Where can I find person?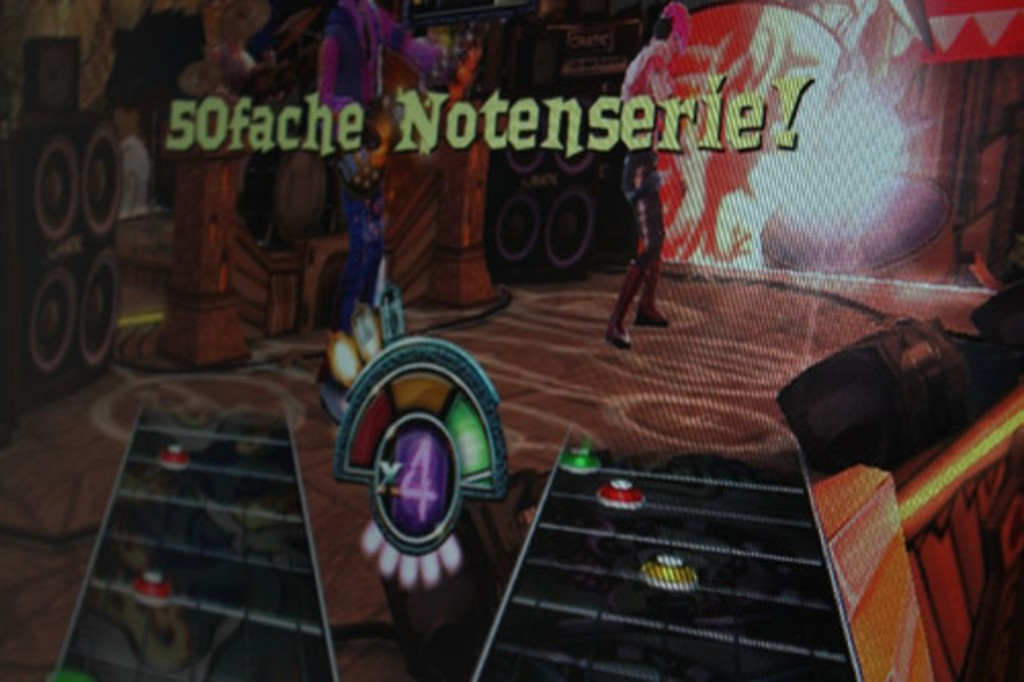
You can find it at detection(139, 0, 530, 129).
